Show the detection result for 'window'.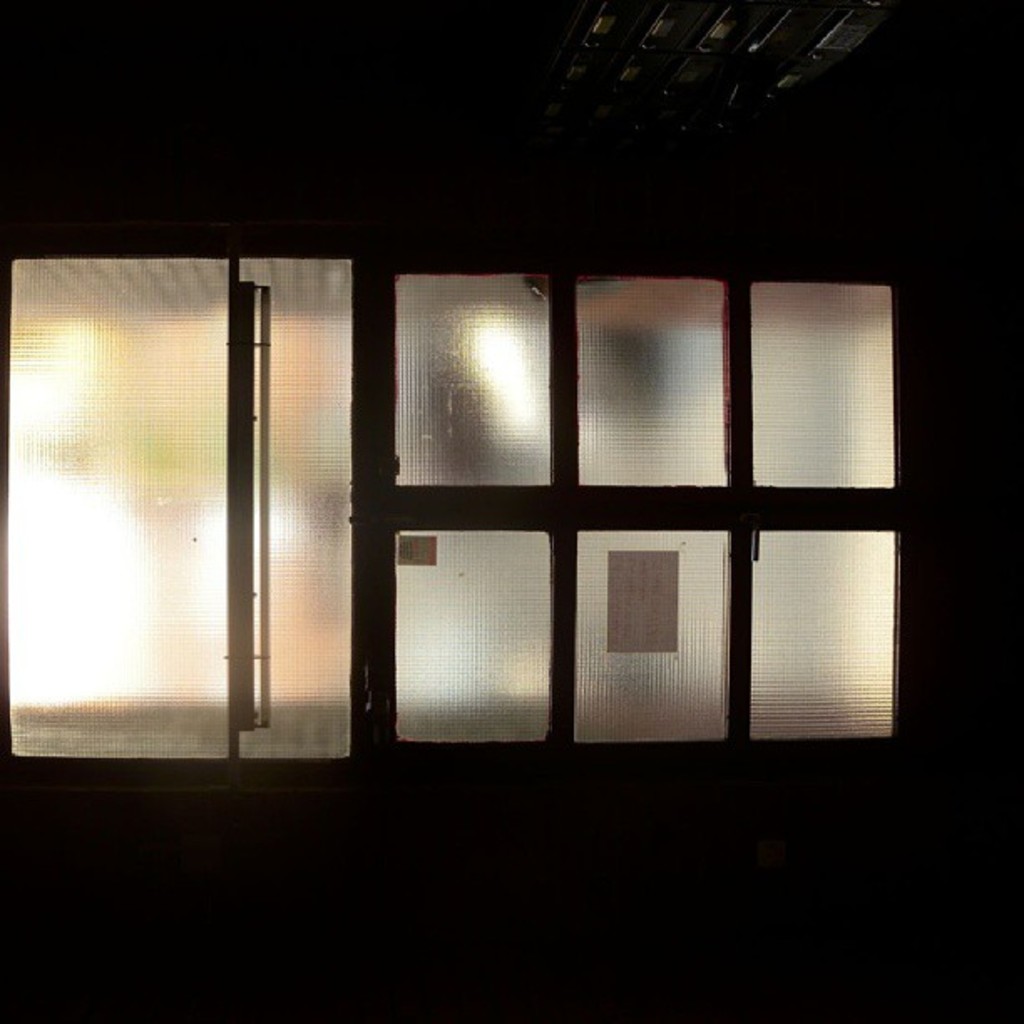
[left=740, top=519, right=922, bottom=745].
